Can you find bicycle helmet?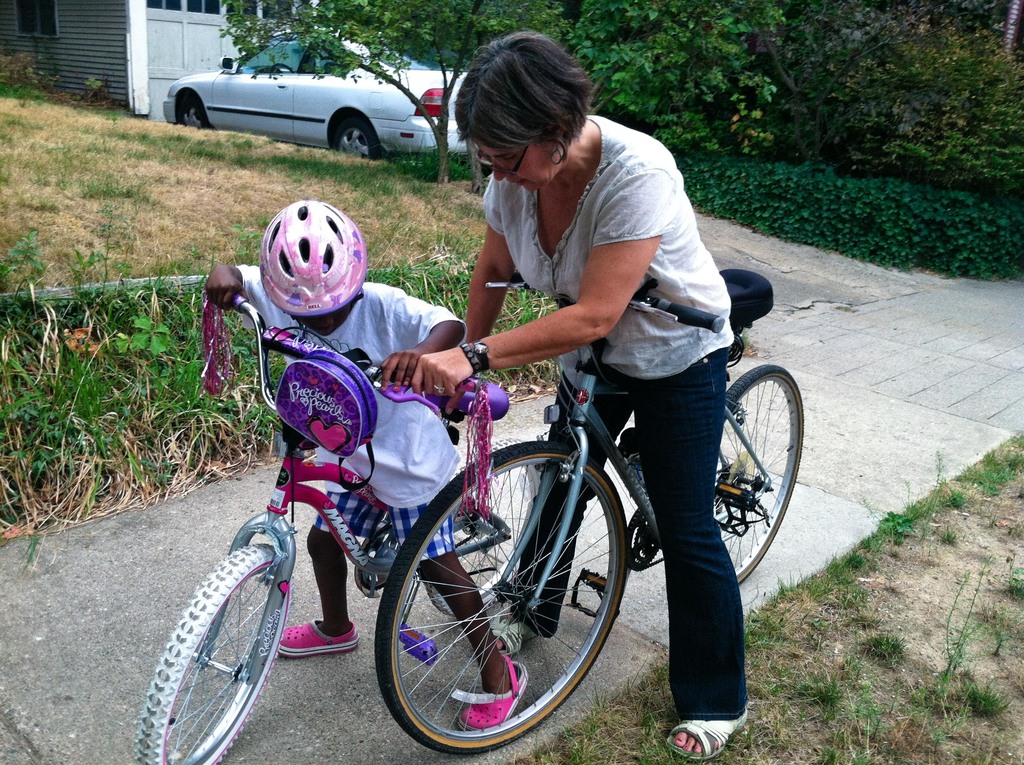
Yes, bounding box: BBox(258, 195, 371, 317).
